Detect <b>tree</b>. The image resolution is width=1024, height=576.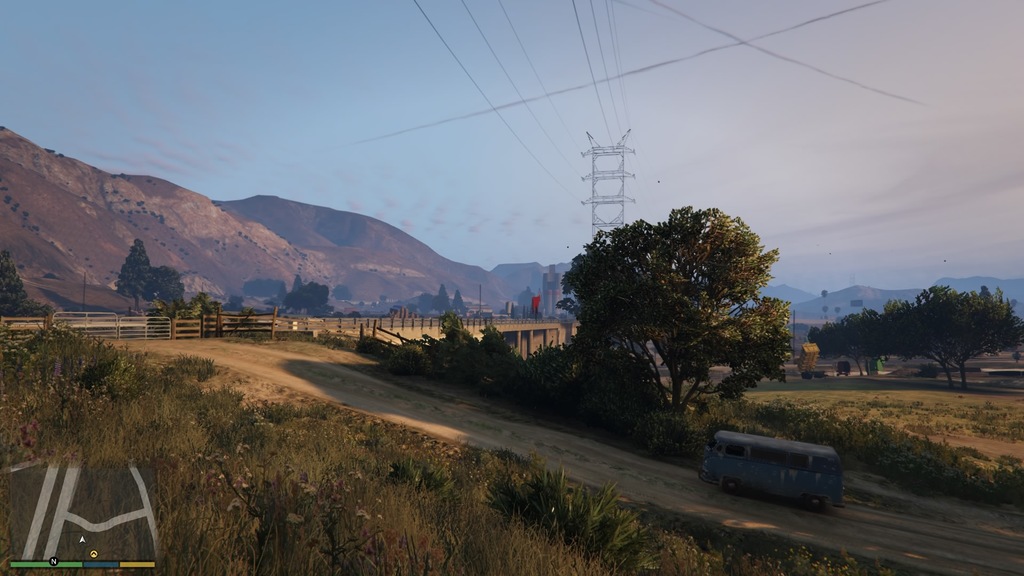
<bbox>283, 269, 345, 324</bbox>.
